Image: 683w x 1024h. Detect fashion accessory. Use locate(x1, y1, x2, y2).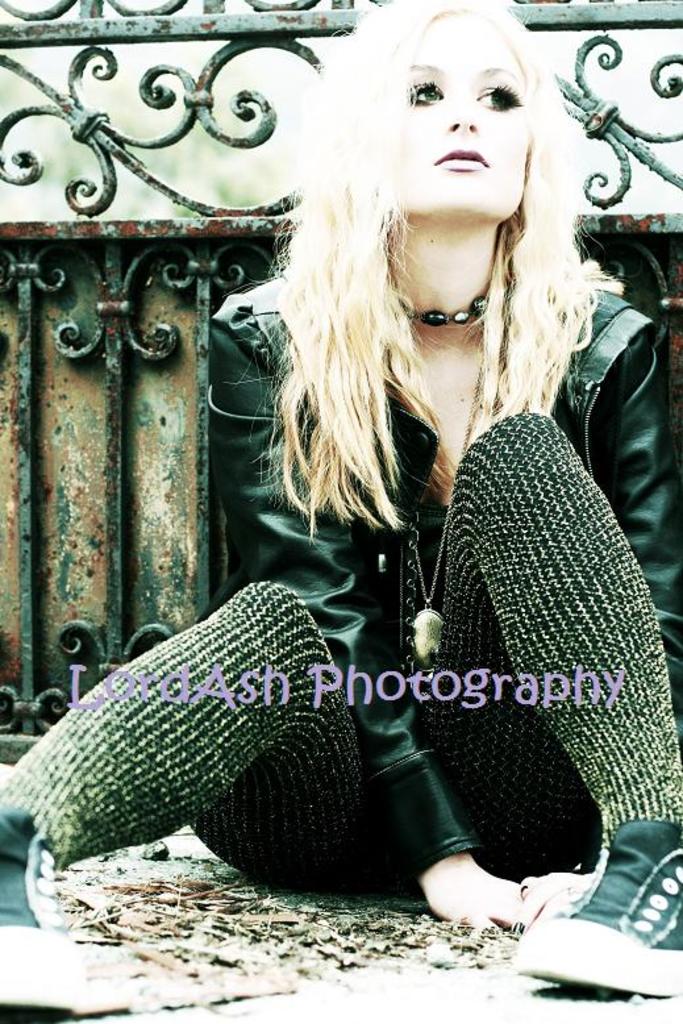
locate(0, 812, 88, 1006).
